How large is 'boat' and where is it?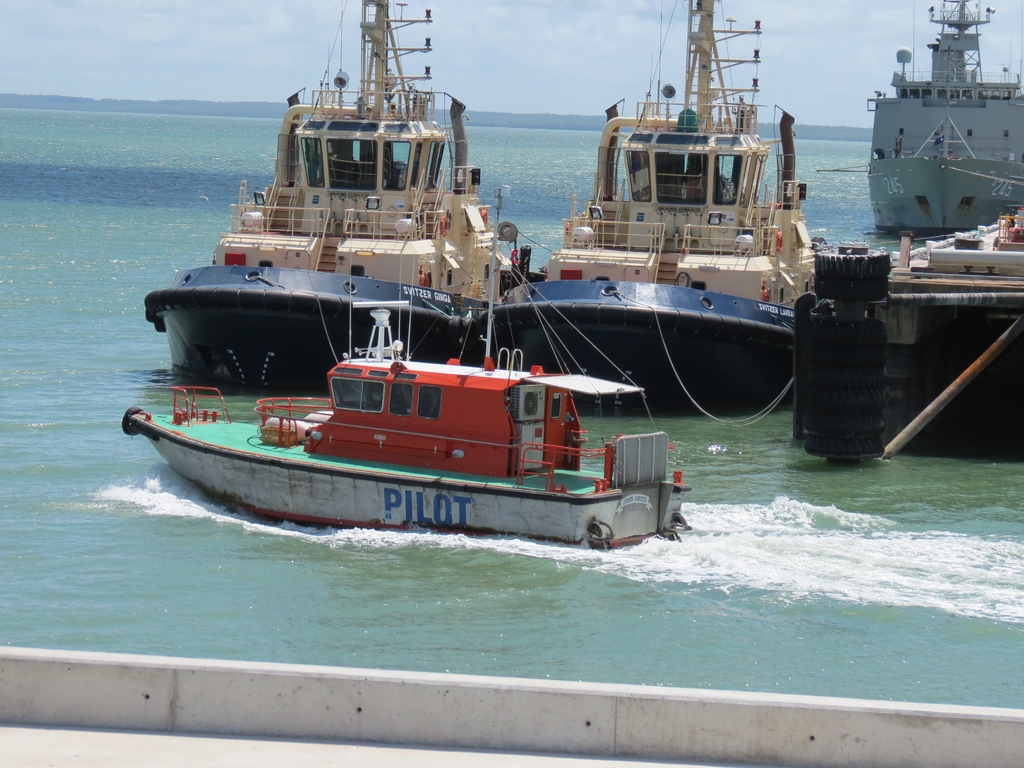
Bounding box: 137, 0, 546, 401.
